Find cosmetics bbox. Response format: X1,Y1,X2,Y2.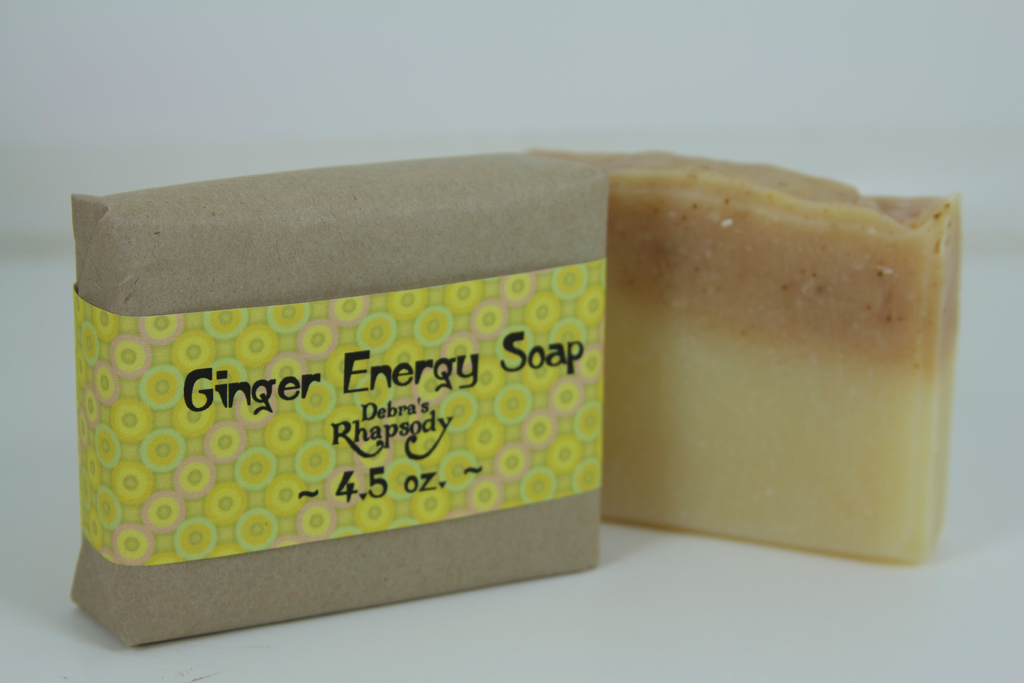
63,147,612,648.
